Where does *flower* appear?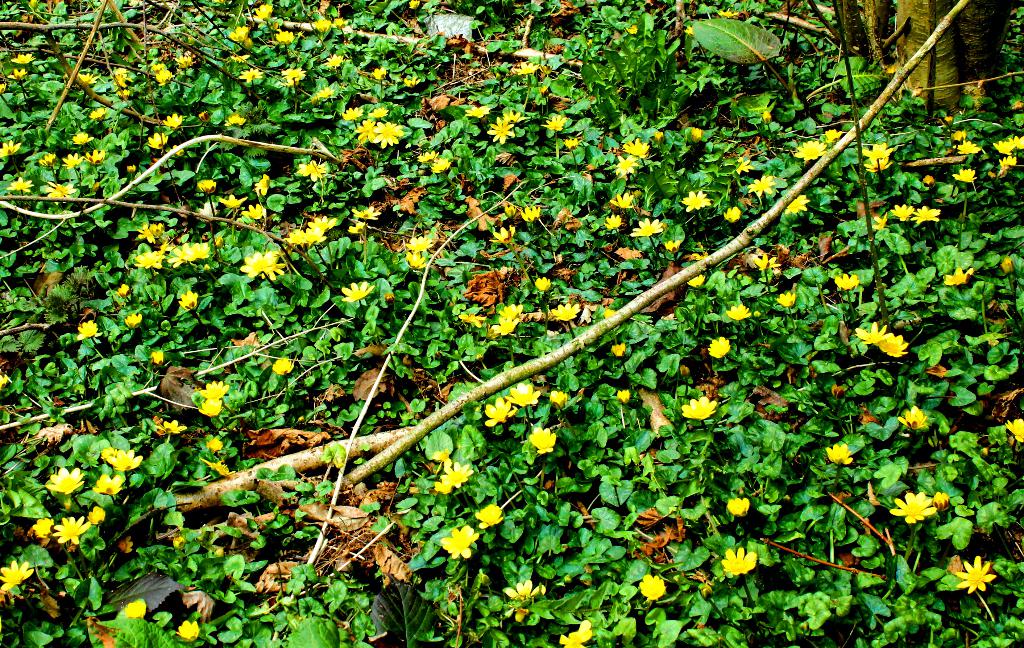
Appears at [left=497, top=302, right=525, bottom=318].
